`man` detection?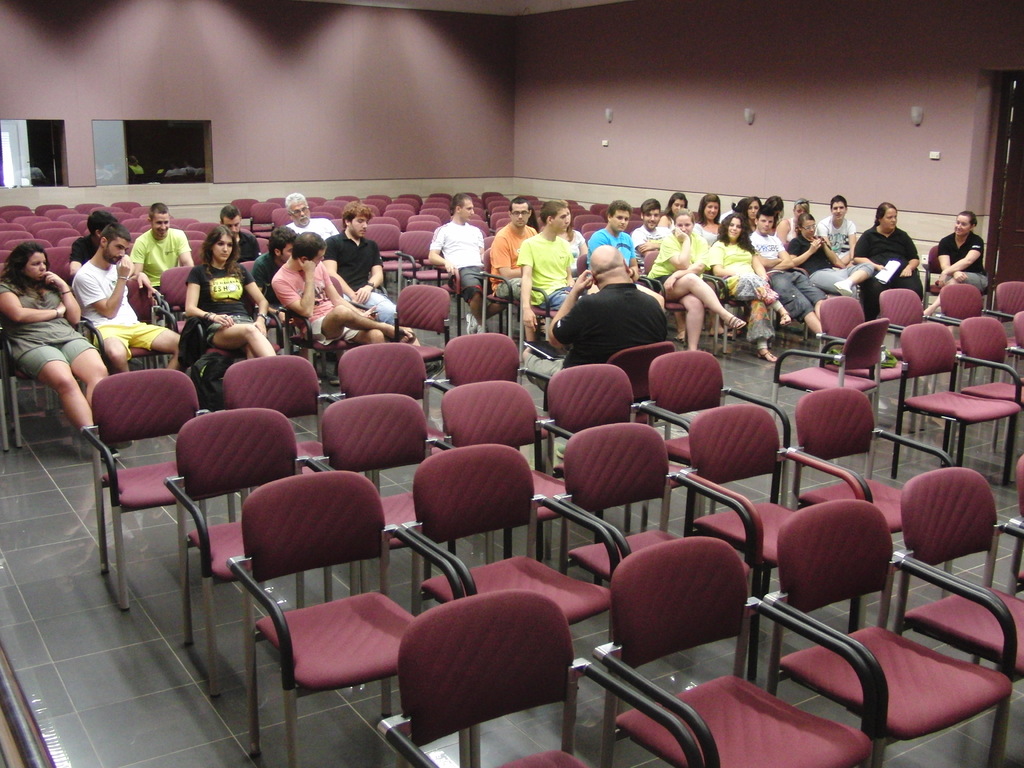
bbox=[69, 228, 181, 375]
